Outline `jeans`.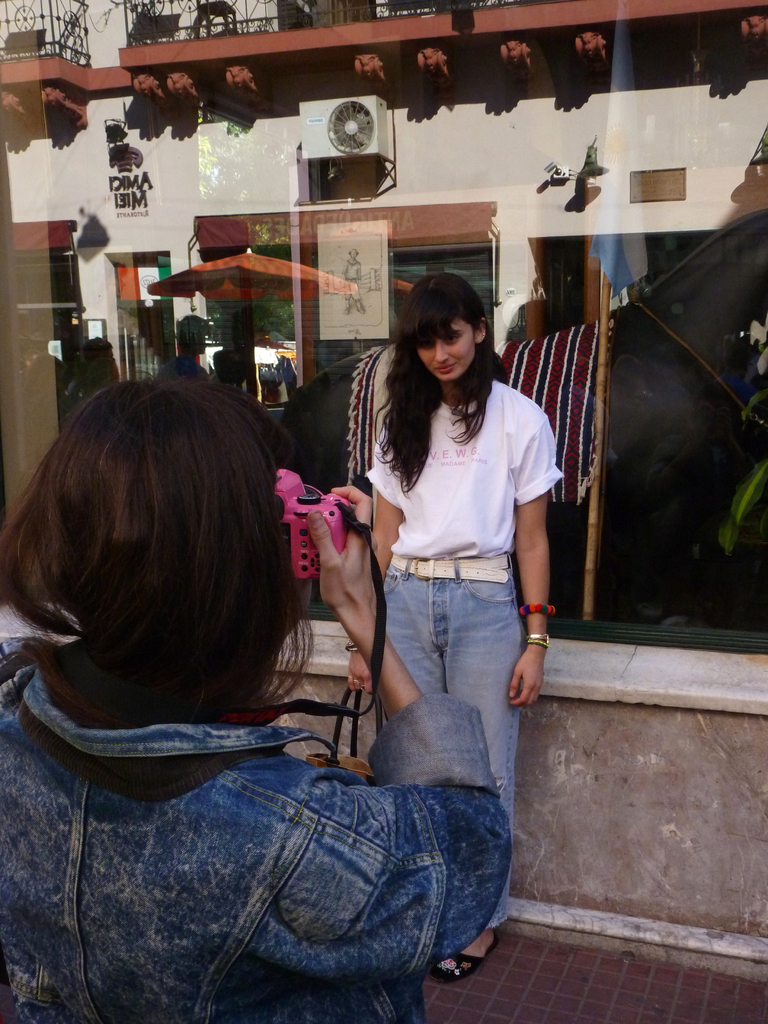
Outline: l=376, t=554, r=518, b=928.
